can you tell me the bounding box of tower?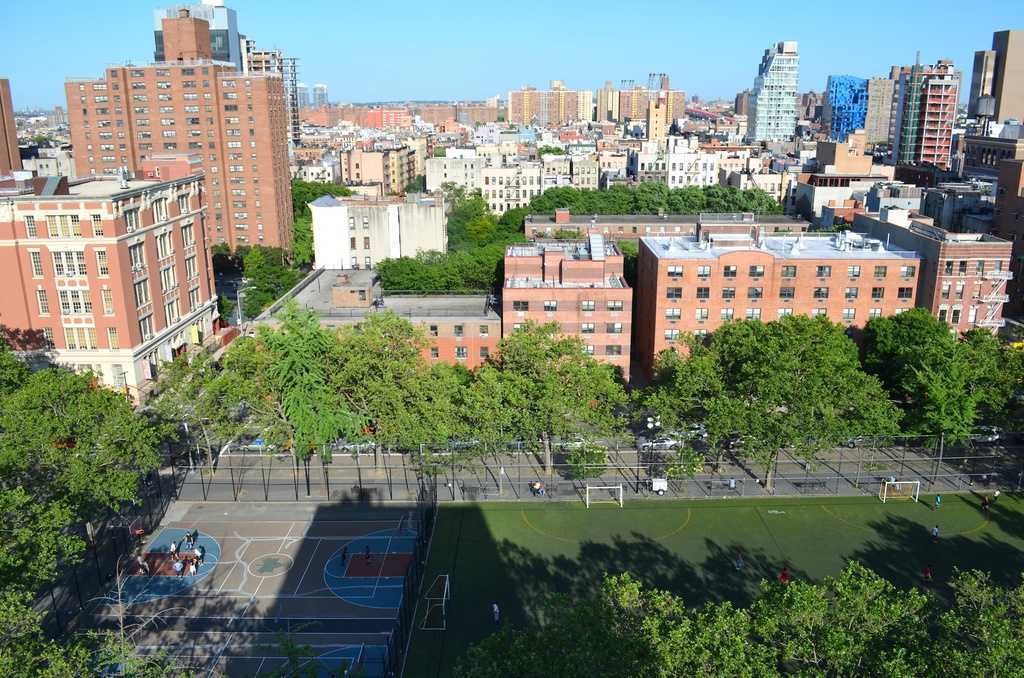
(248, 35, 303, 157).
